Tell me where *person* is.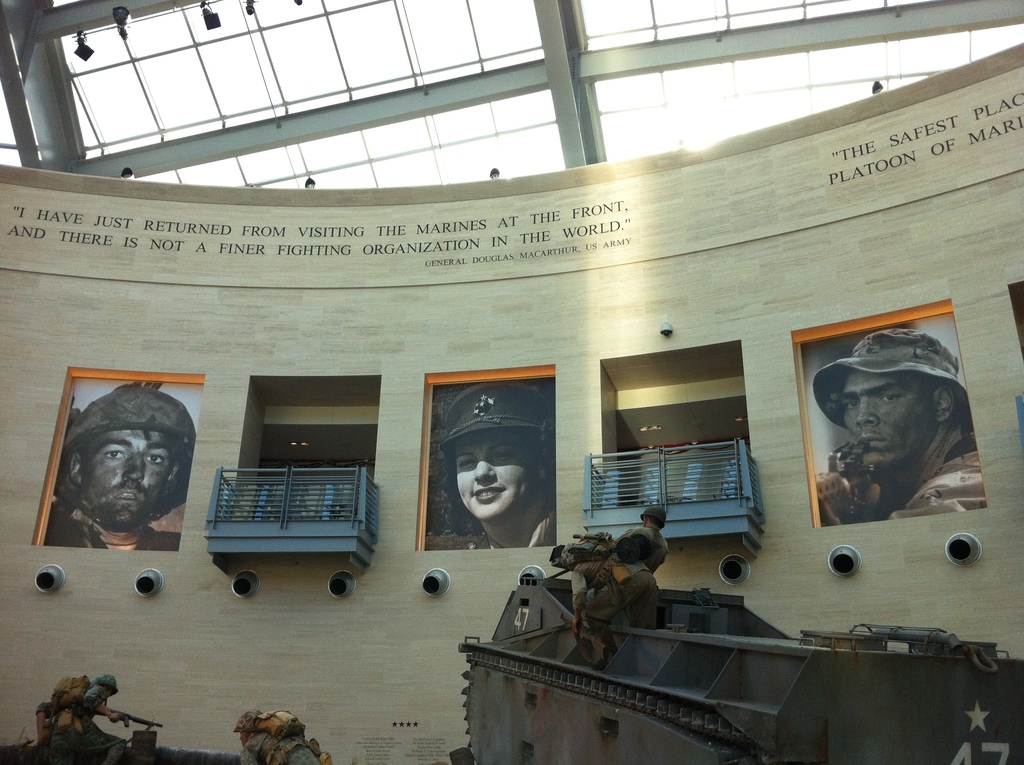
*person* is at BBox(815, 330, 993, 531).
